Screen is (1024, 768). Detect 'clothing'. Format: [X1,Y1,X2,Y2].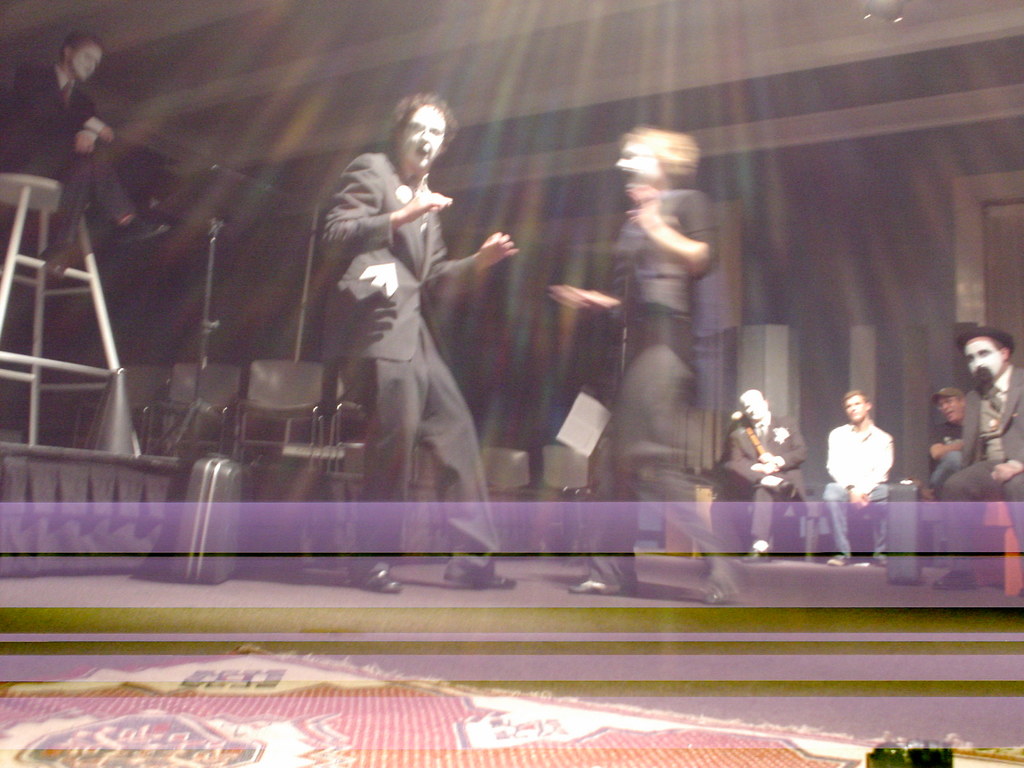
[826,420,901,559].
